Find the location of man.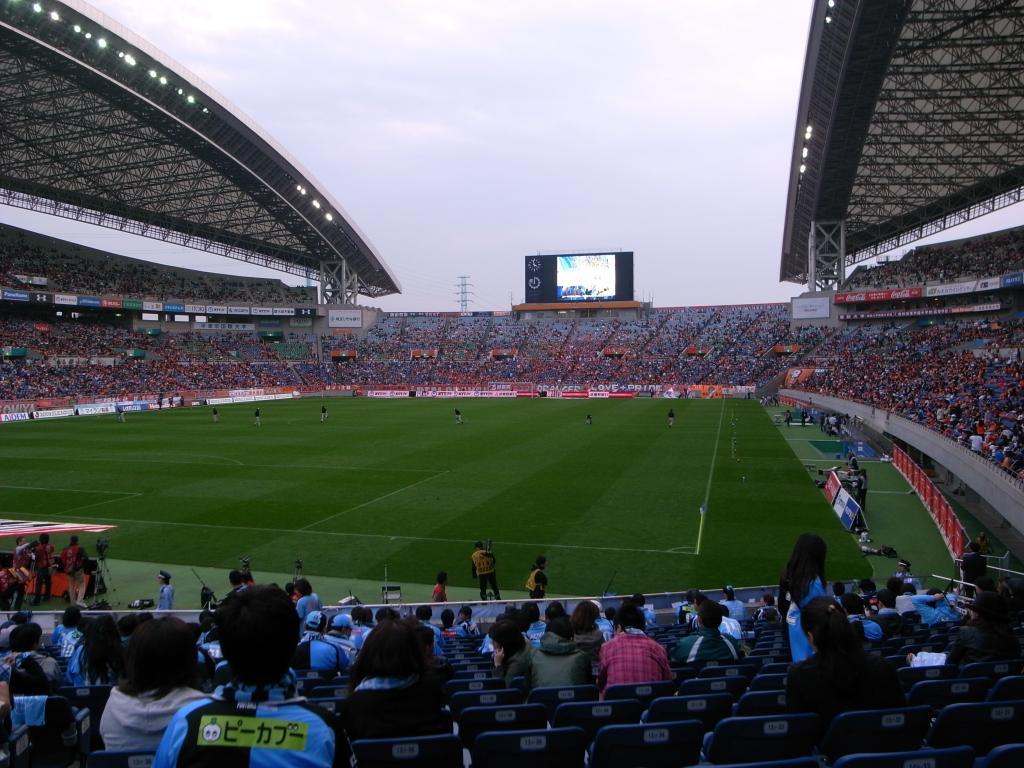
Location: <box>299,609,354,676</box>.
